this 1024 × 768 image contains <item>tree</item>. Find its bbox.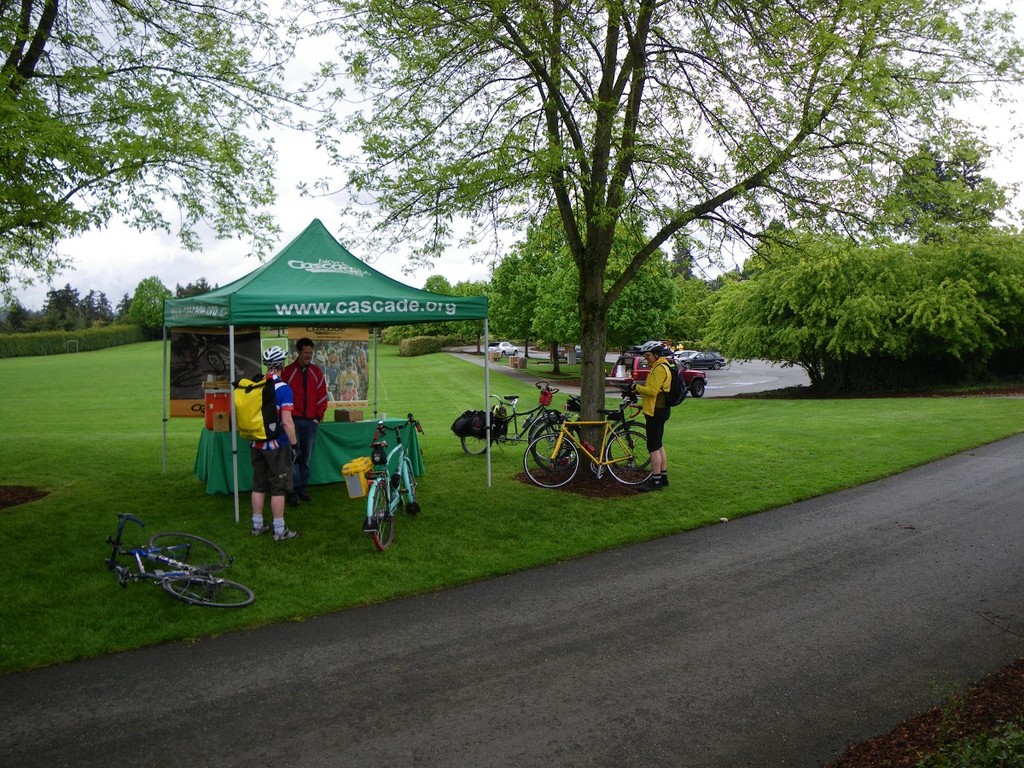
select_region(0, 291, 23, 328).
